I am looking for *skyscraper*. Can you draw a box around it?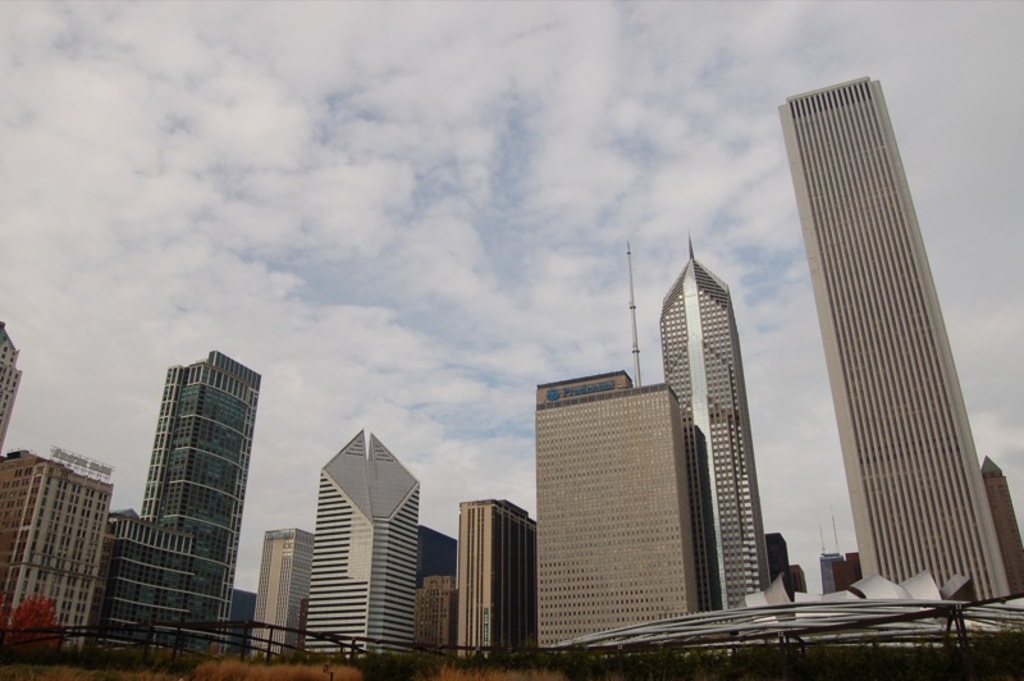
Sure, the bounding box is locate(412, 577, 458, 671).
